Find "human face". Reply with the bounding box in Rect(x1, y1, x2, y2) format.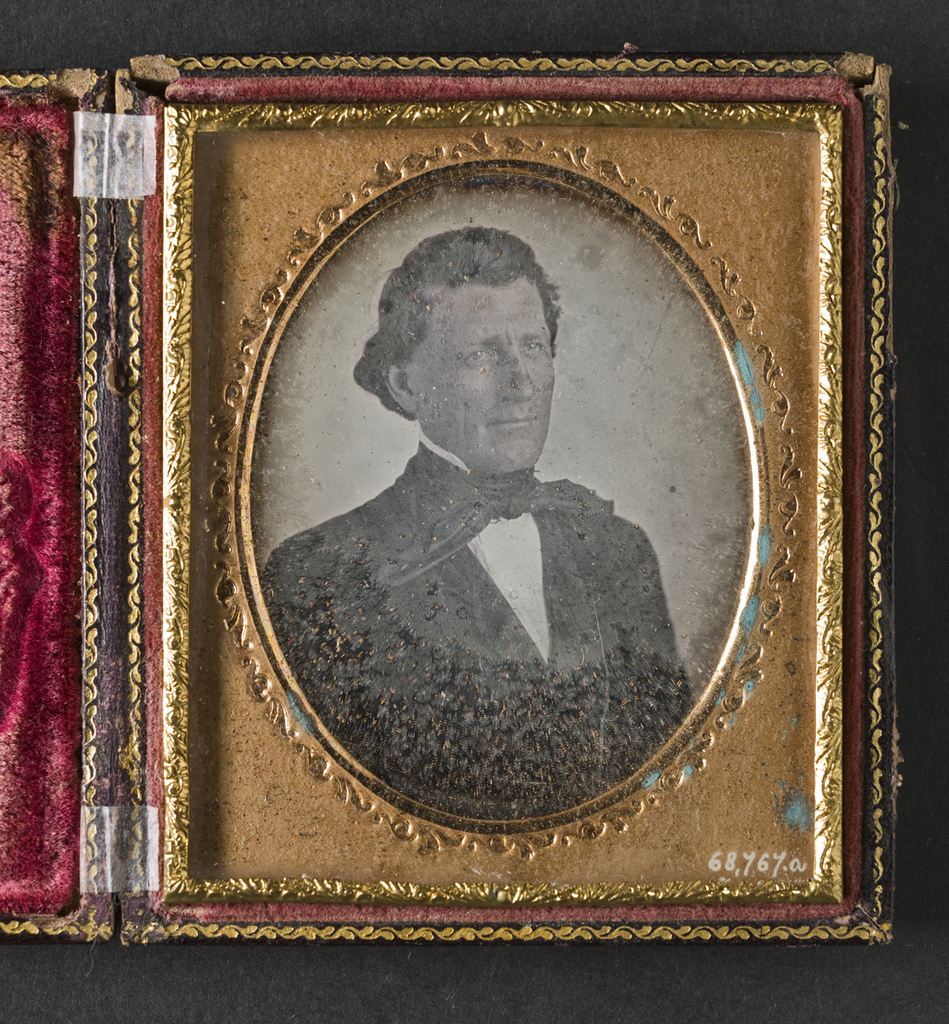
Rect(404, 276, 553, 473).
